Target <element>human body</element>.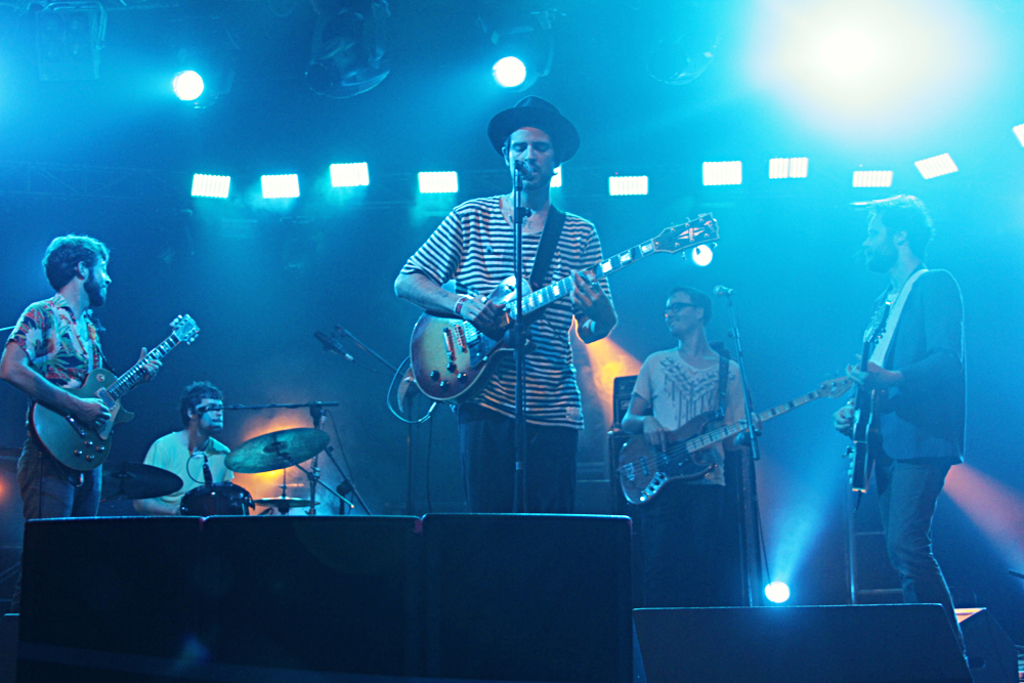
Target region: <bbox>623, 343, 754, 606</bbox>.
